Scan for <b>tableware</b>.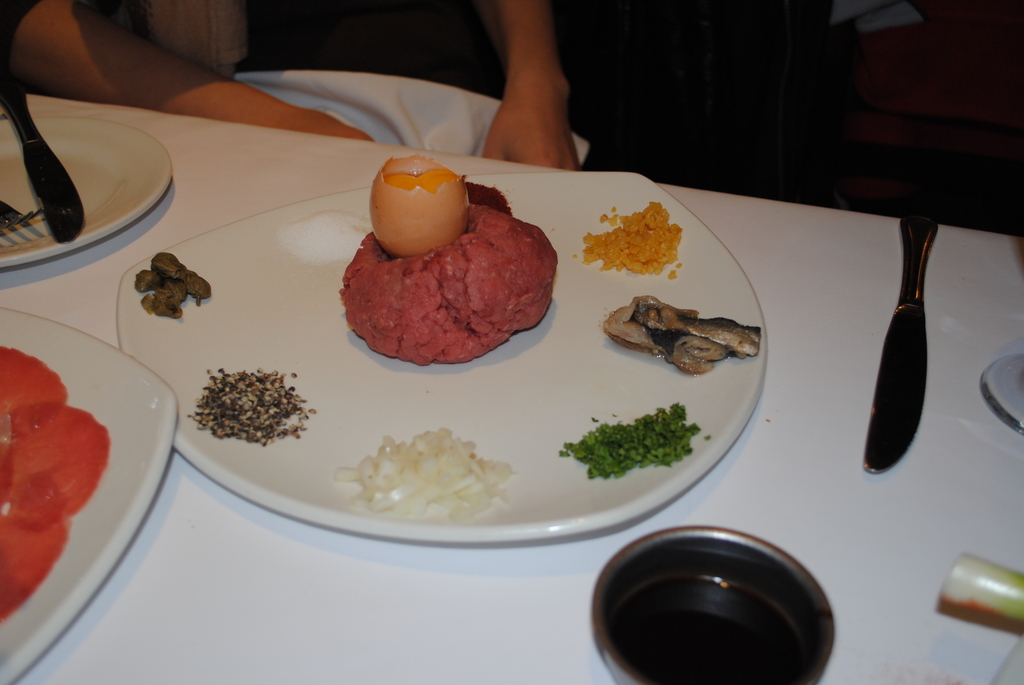
Scan result: {"x1": 117, "y1": 155, "x2": 768, "y2": 544}.
